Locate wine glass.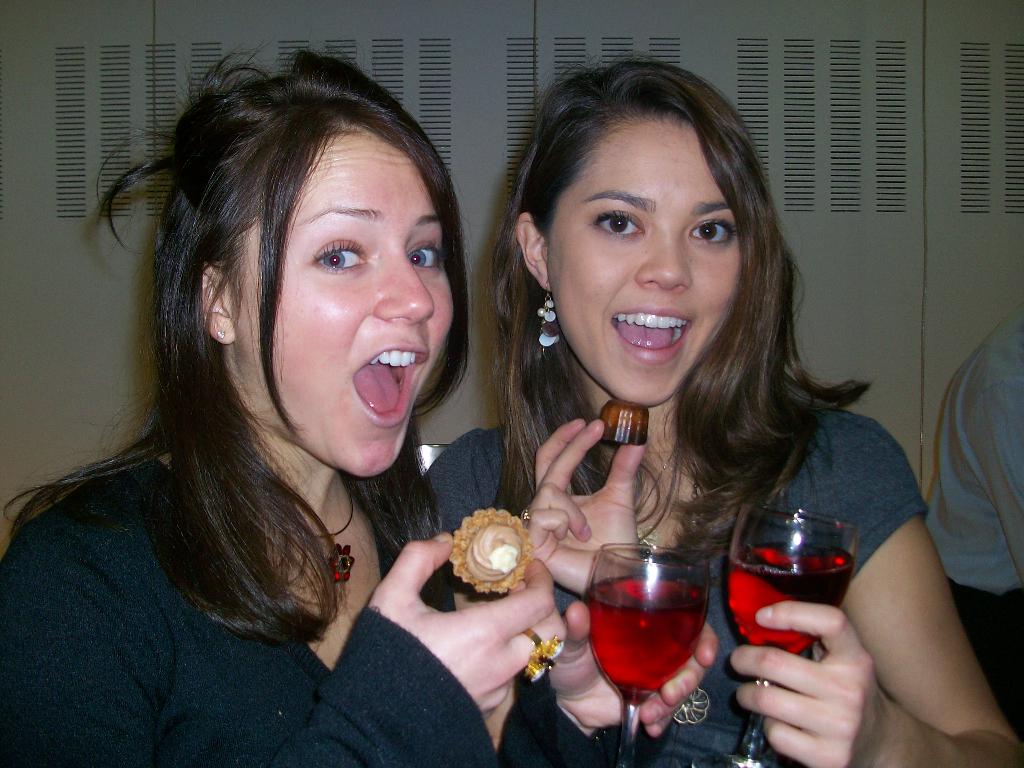
Bounding box: box(728, 502, 854, 767).
